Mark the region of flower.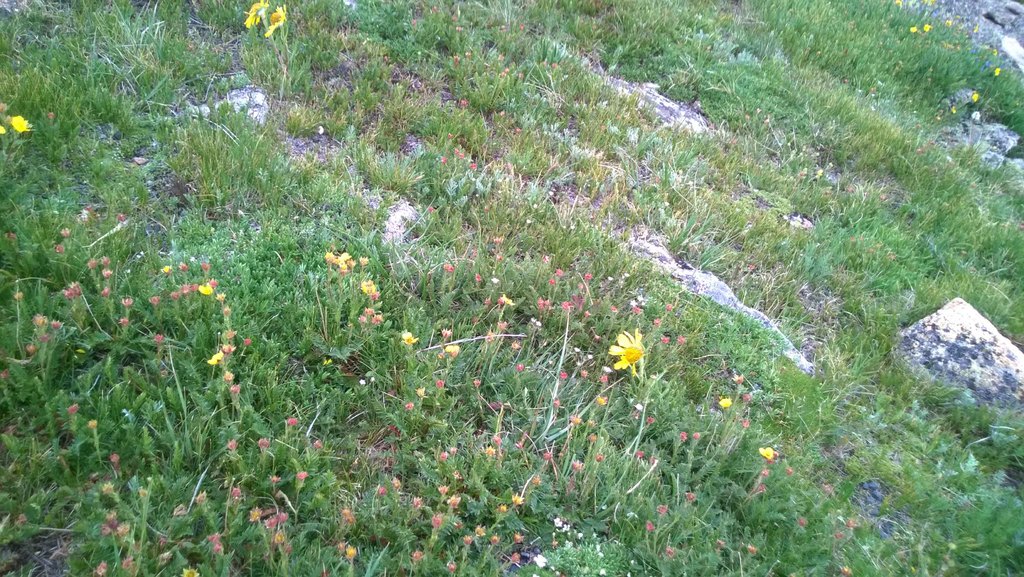
Region: bbox=(179, 565, 194, 574).
